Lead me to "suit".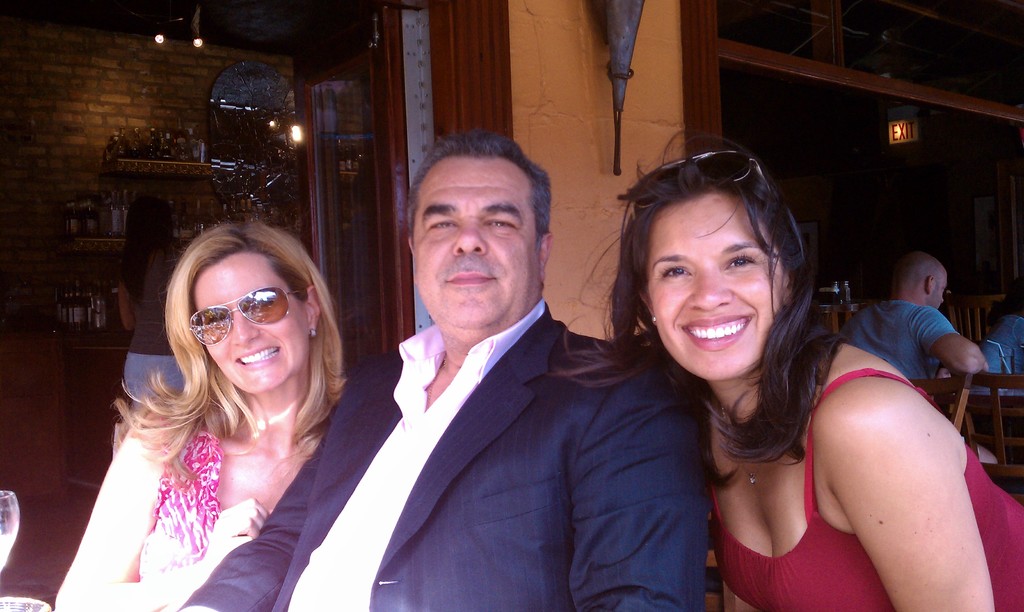
Lead to [x1=269, y1=246, x2=710, y2=610].
